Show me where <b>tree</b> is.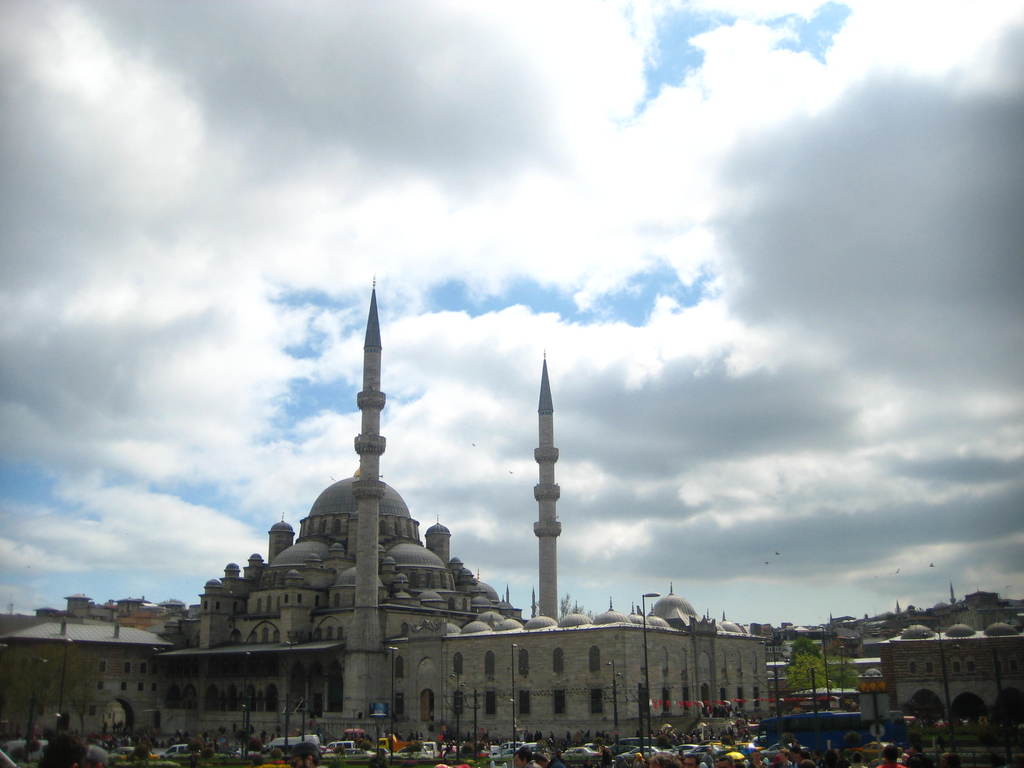
<b>tree</b> is at x1=783 y1=647 x2=861 y2=696.
